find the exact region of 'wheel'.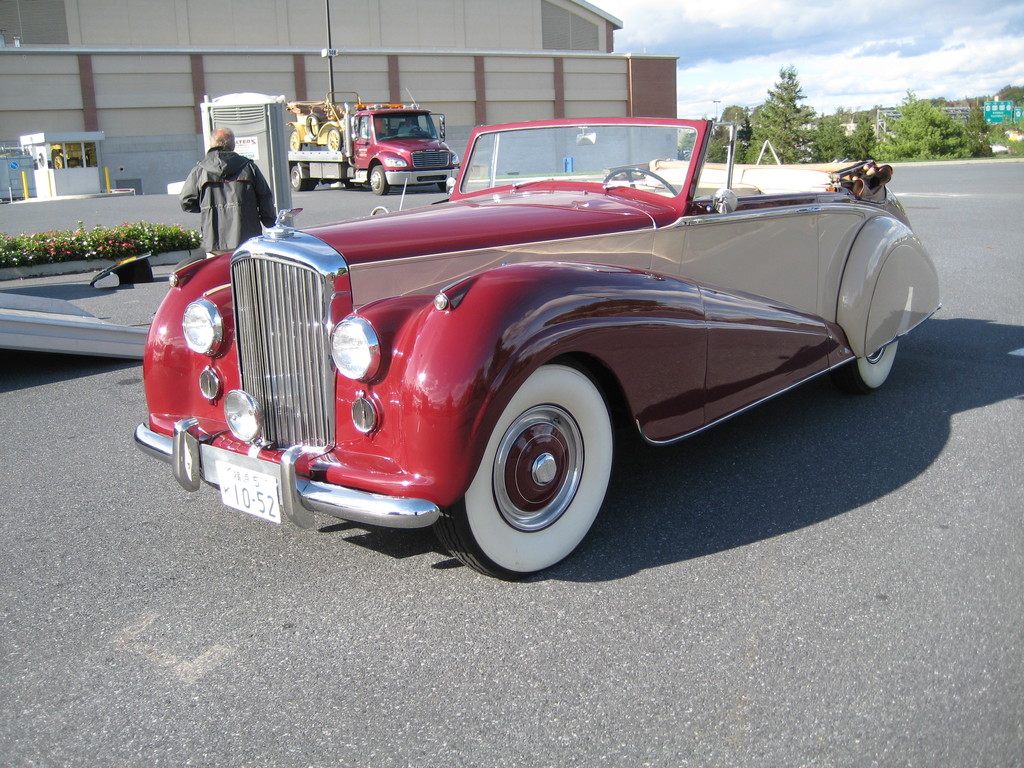
Exact region: 289:132:304:150.
